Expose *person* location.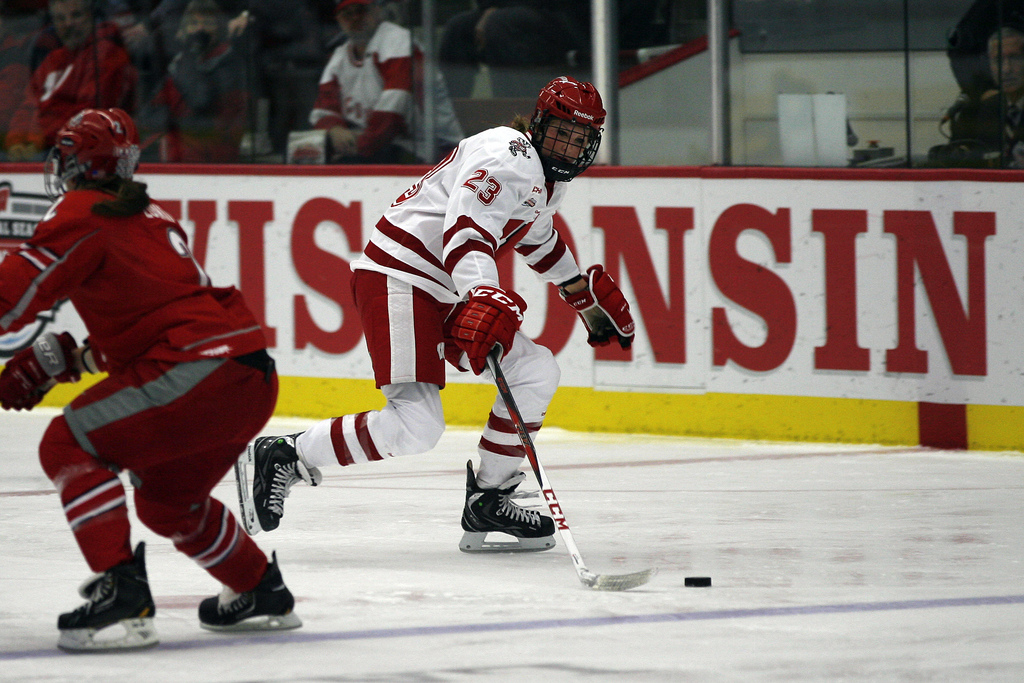
Exposed at region(228, 72, 649, 579).
